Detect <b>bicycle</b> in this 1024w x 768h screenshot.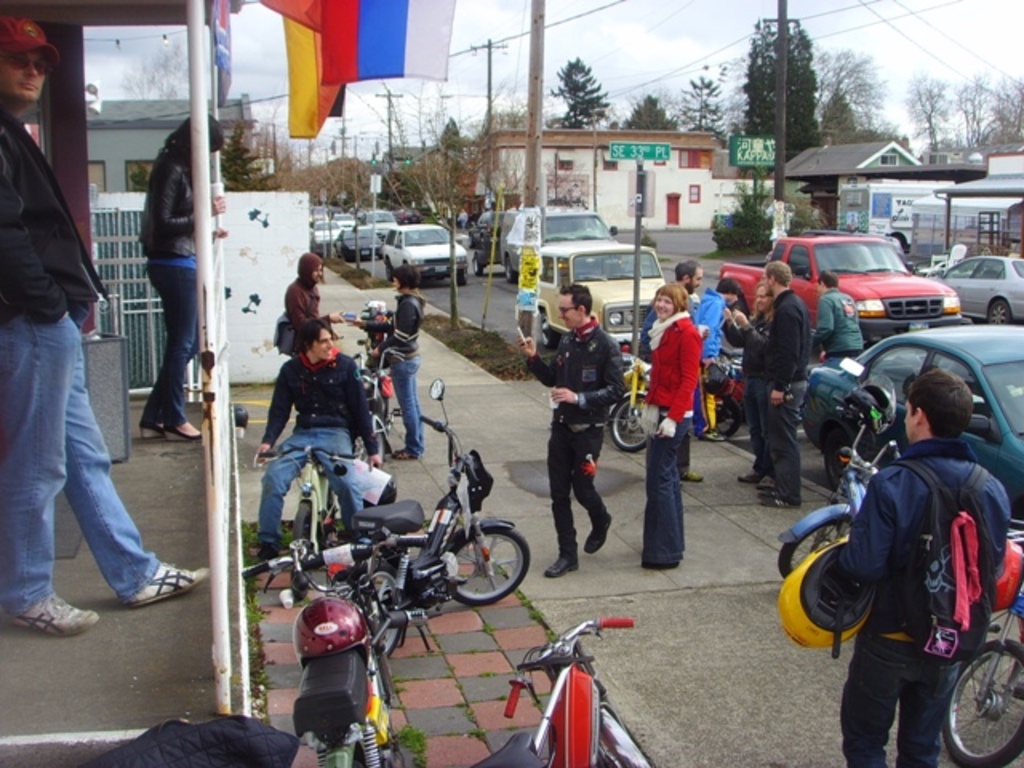
Detection: 606, 357, 666, 450.
